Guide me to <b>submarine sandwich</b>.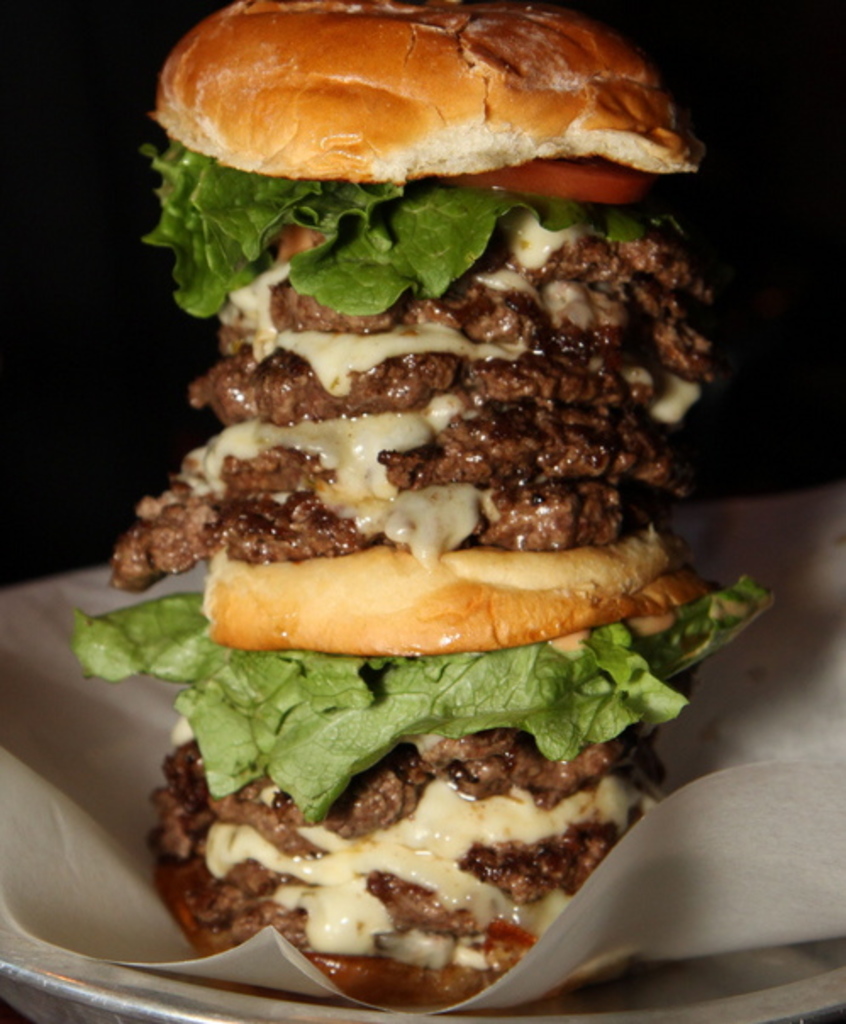
Guidance: bbox(107, 19, 699, 1016).
